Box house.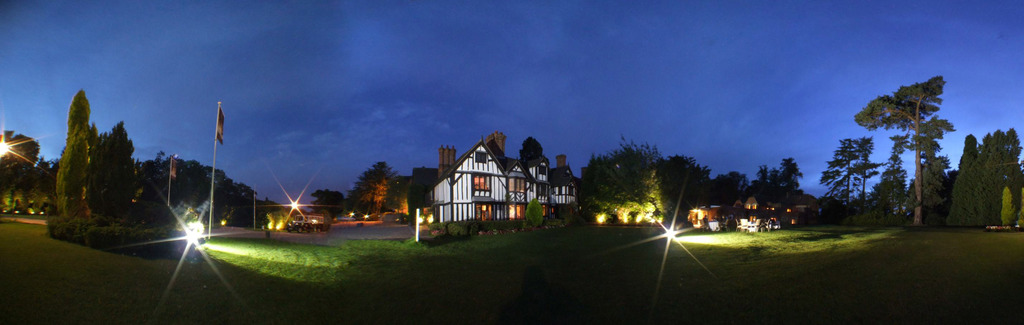
bbox(409, 135, 574, 234).
